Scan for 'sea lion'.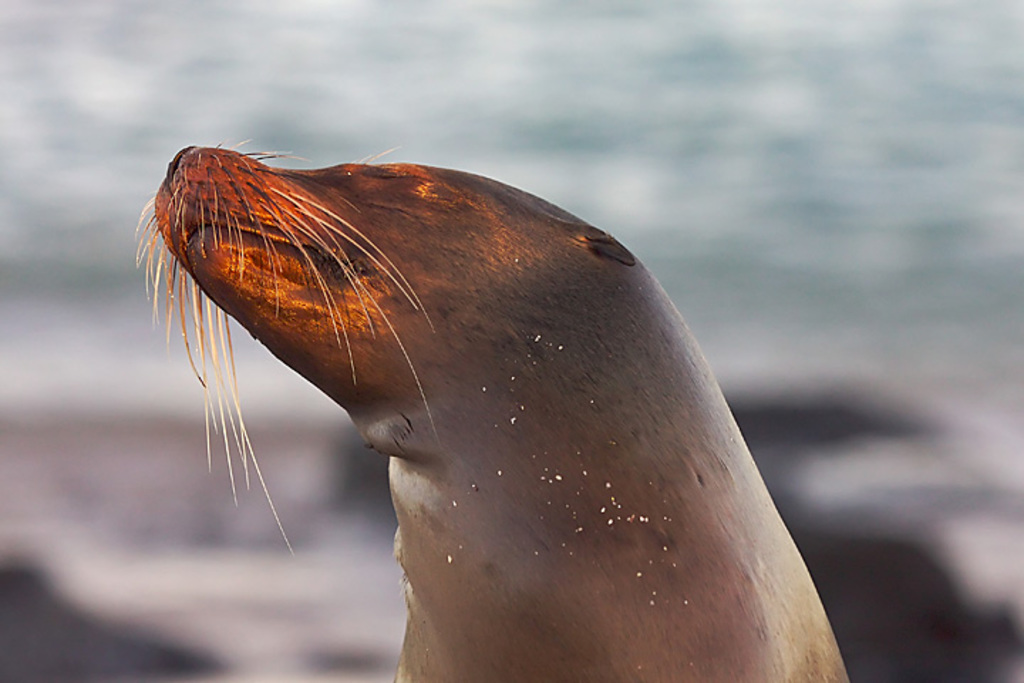
Scan result: <box>131,134,887,682</box>.
